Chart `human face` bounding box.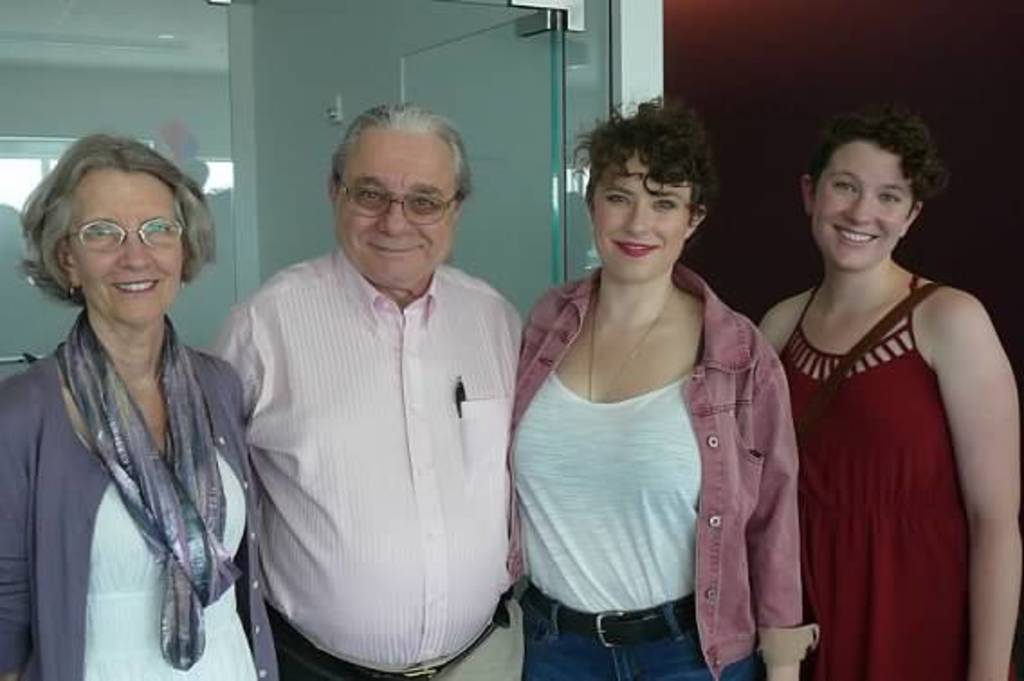
Charted: box(809, 144, 912, 268).
